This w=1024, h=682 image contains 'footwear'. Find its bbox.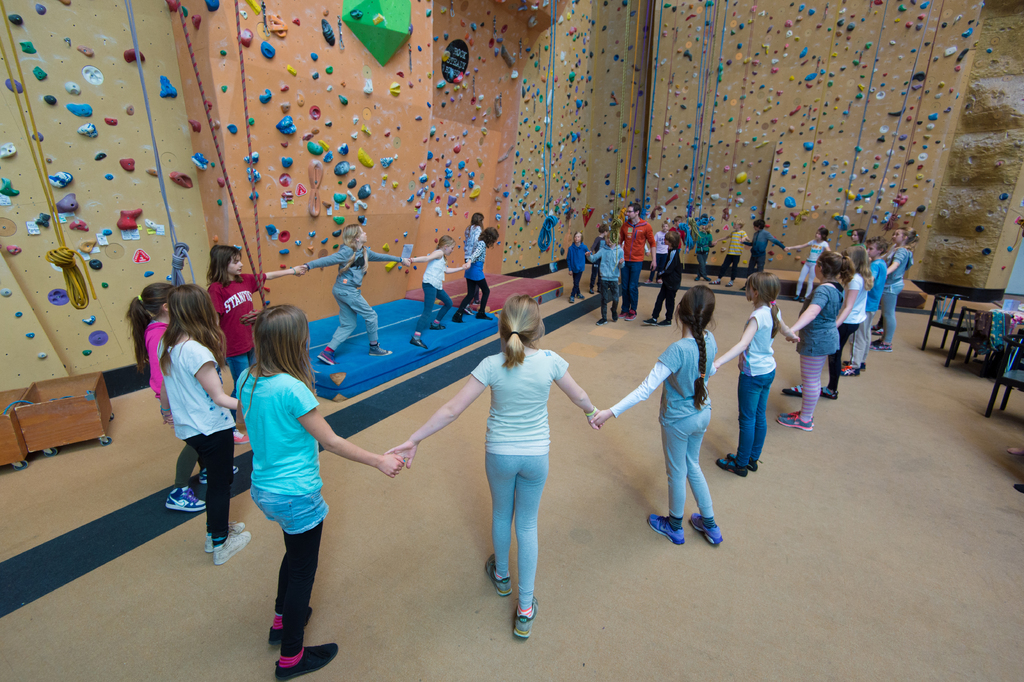
region(872, 335, 888, 349).
